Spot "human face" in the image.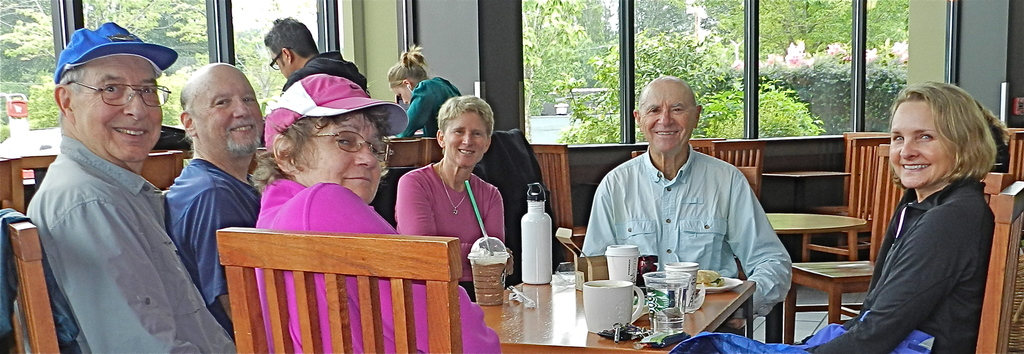
"human face" found at crop(192, 69, 259, 149).
